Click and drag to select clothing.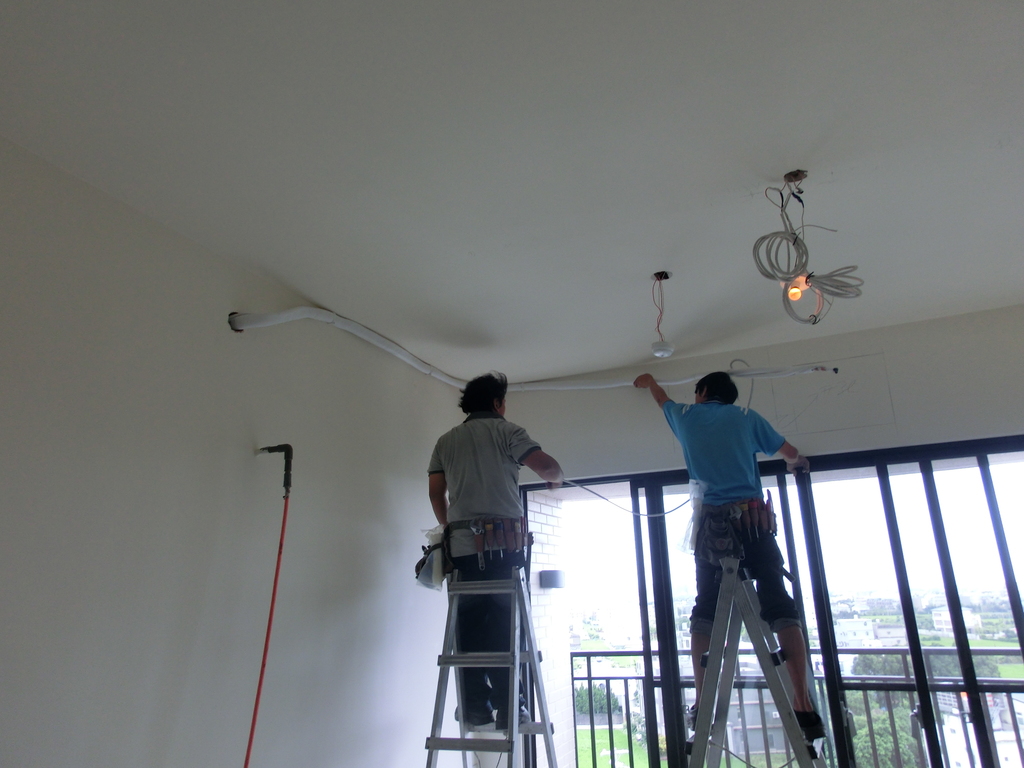
Selection: x1=420 y1=413 x2=543 y2=723.
